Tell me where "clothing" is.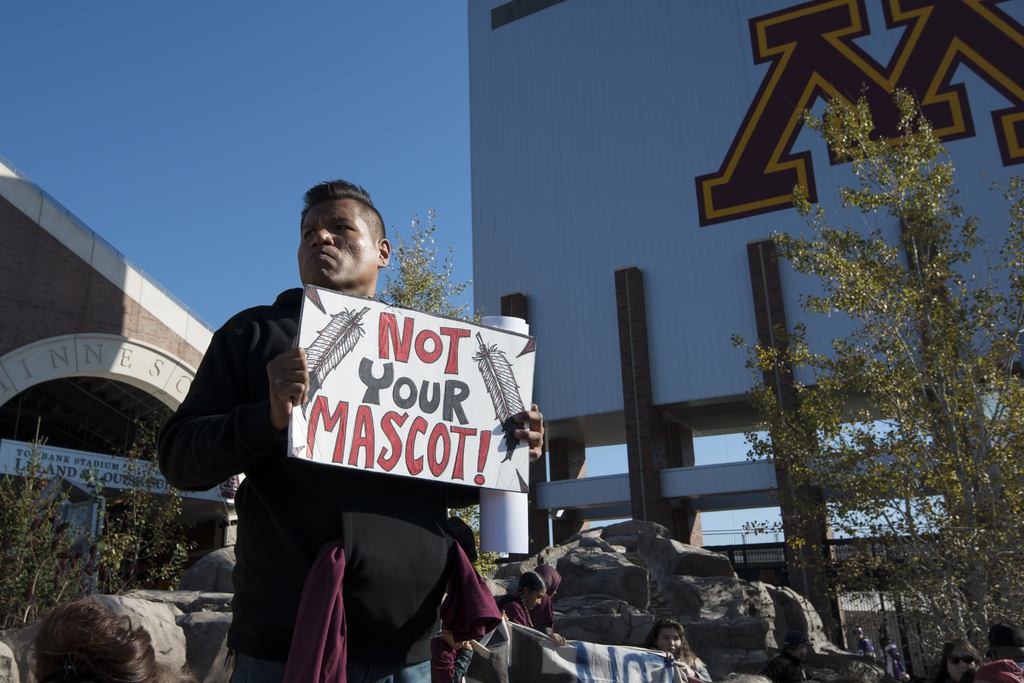
"clothing" is at pyautogui.locateOnScreen(500, 599, 524, 623).
